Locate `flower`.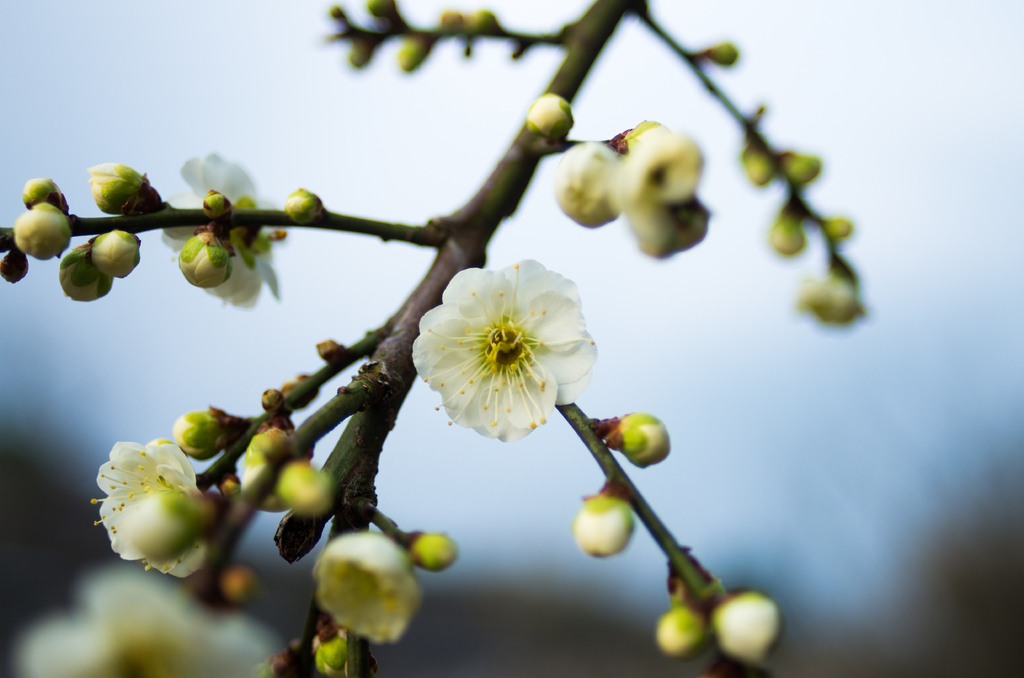
Bounding box: (15, 558, 285, 677).
